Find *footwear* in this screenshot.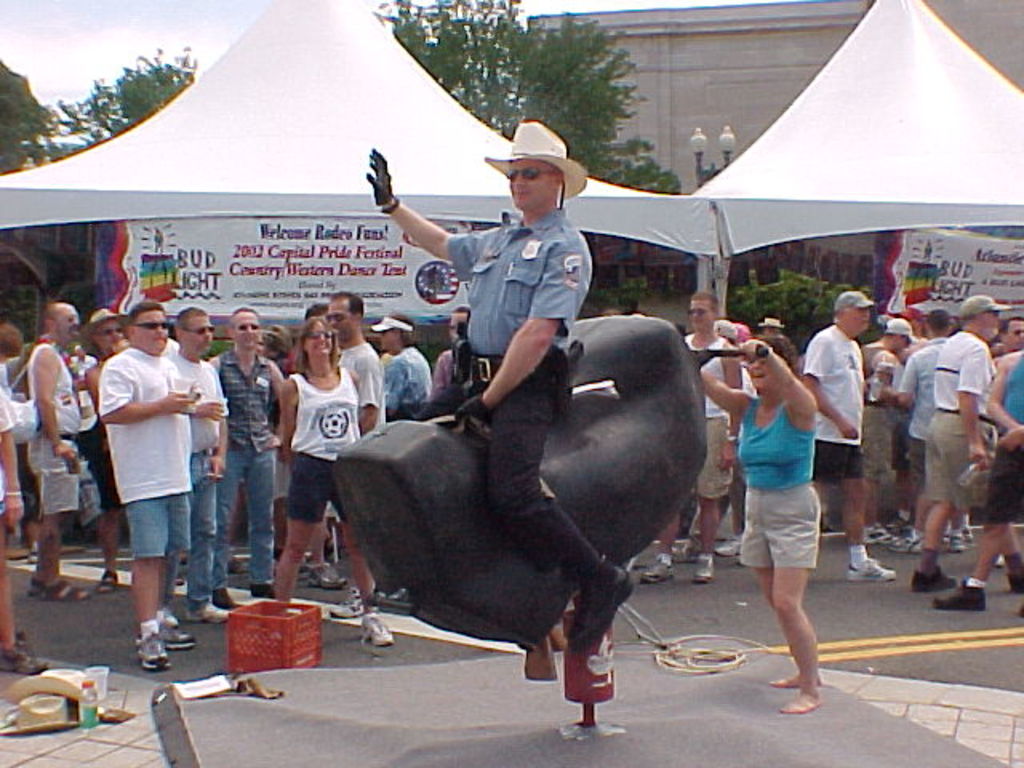
The bounding box for *footwear* is (left=899, top=539, right=923, bottom=552).
